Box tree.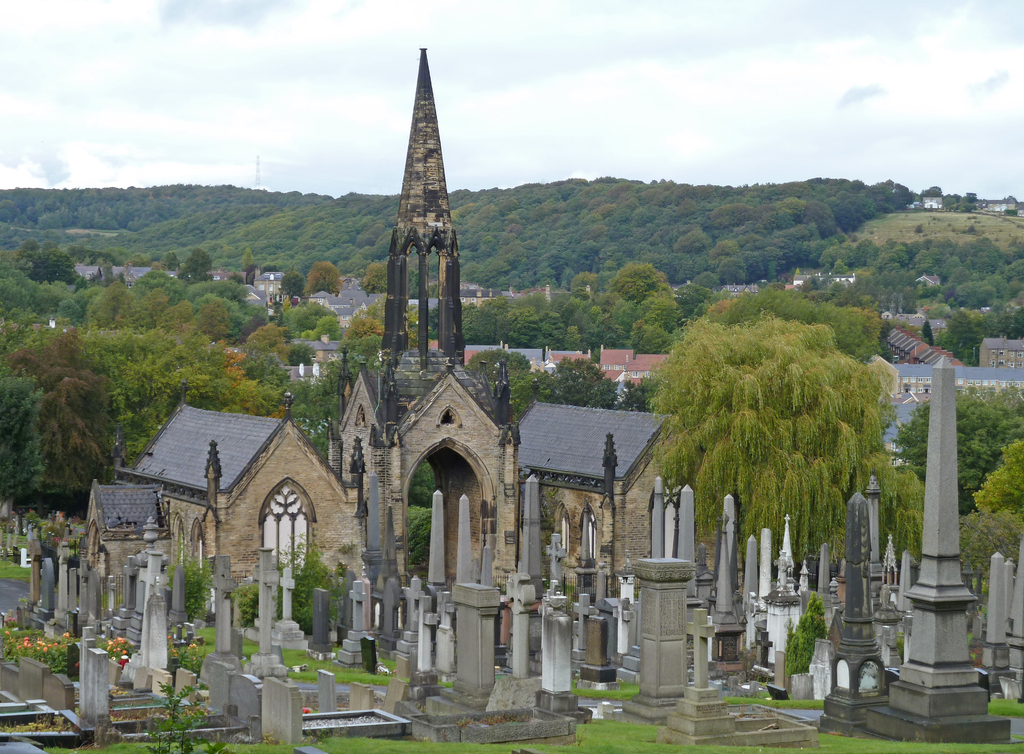
Rect(850, 234, 879, 261).
